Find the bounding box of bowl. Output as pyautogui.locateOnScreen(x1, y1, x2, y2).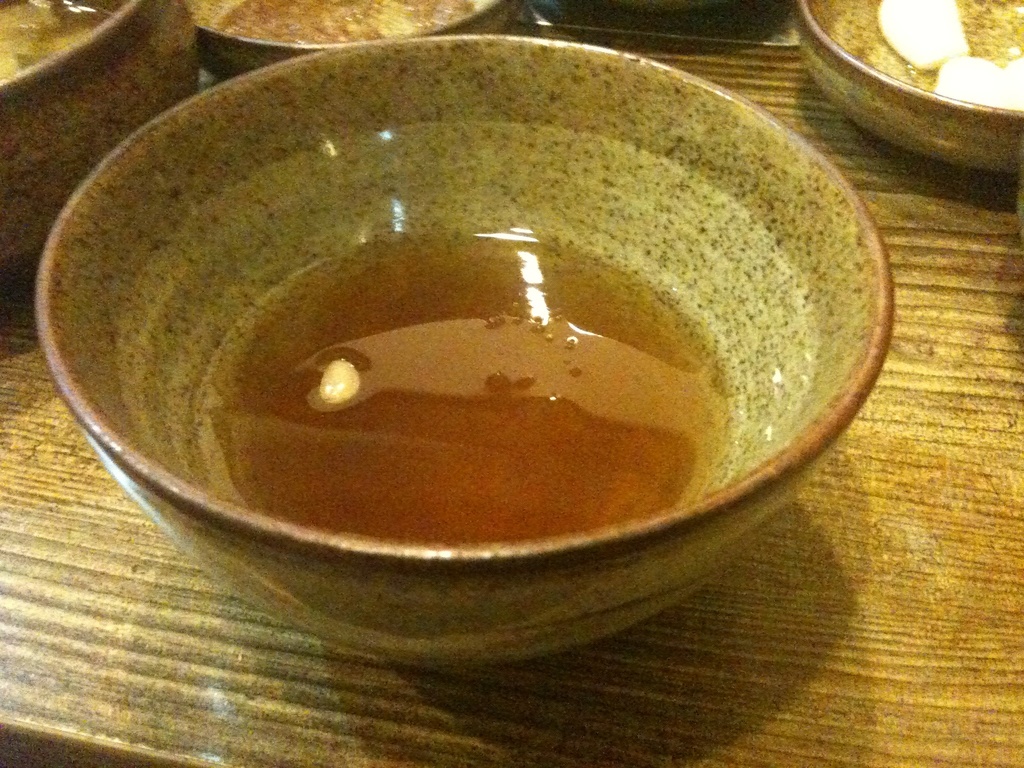
pyautogui.locateOnScreen(801, 0, 1023, 168).
